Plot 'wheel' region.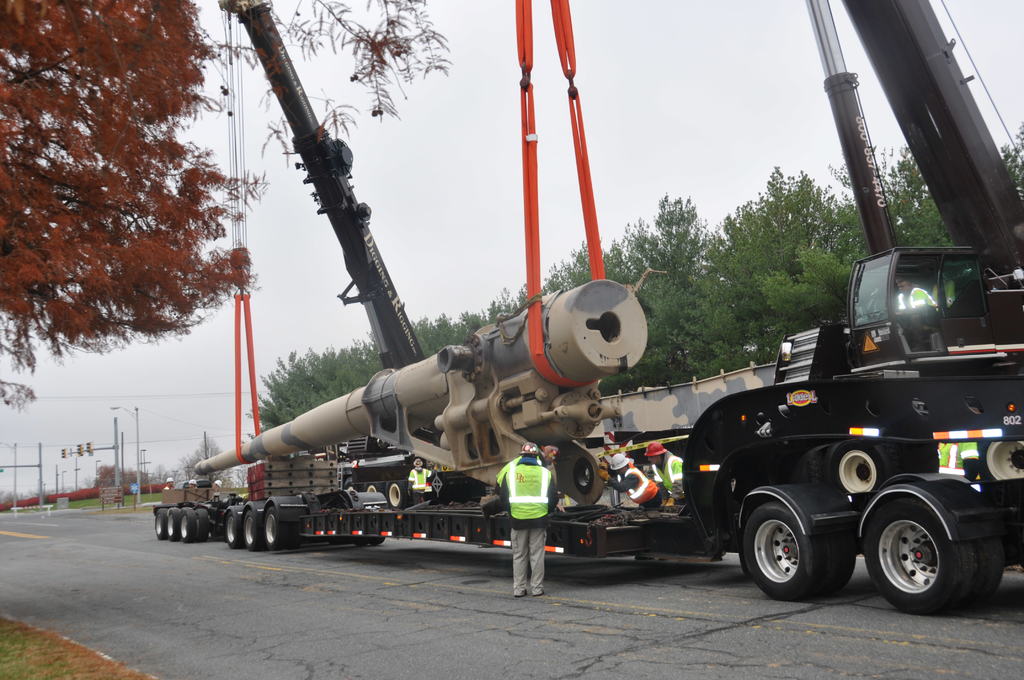
Plotted at box=[740, 502, 829, 602].
